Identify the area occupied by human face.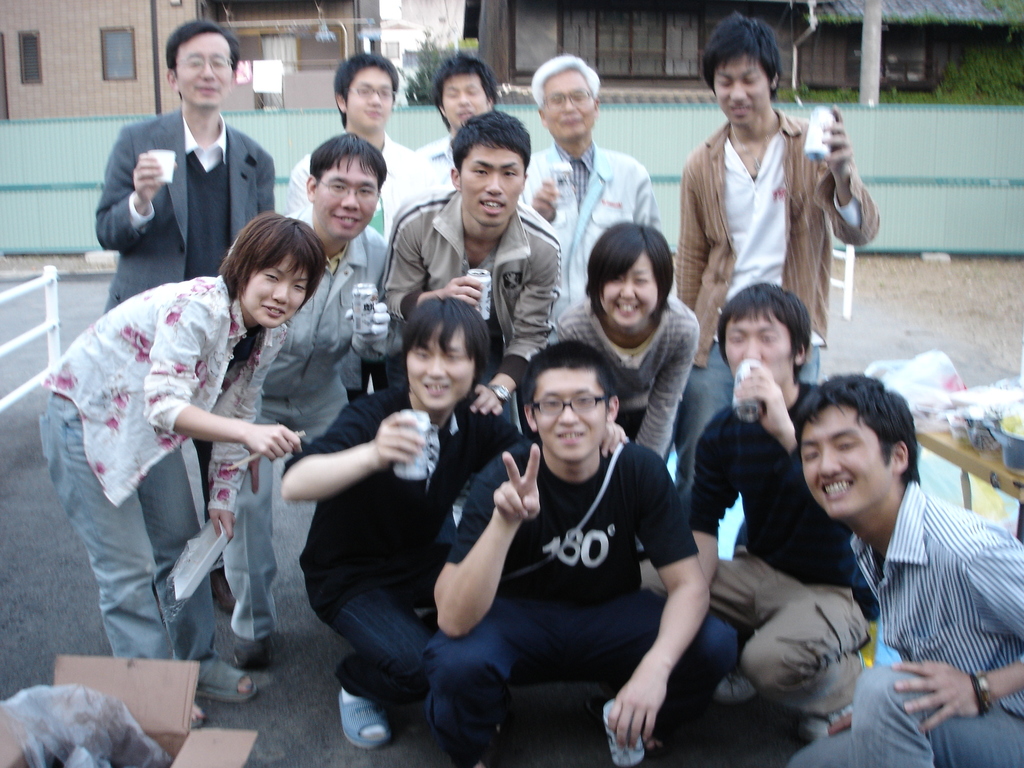
Area: 401:333:478:406.
